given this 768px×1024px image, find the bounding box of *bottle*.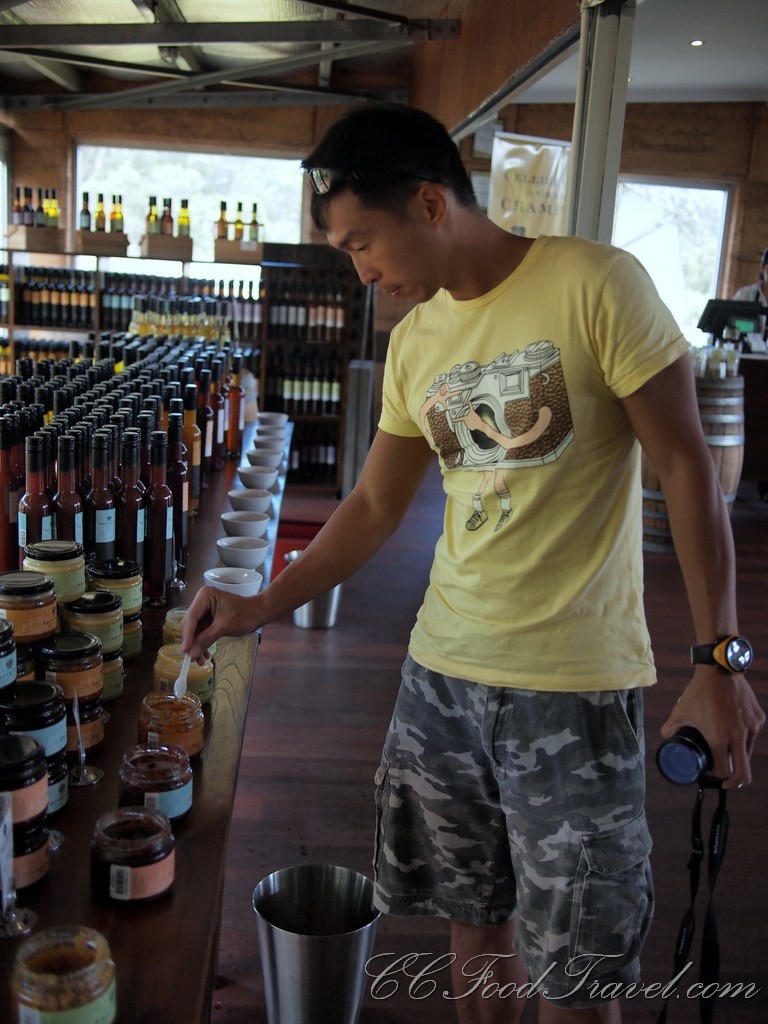
<box>198,278,207,296</box>.
